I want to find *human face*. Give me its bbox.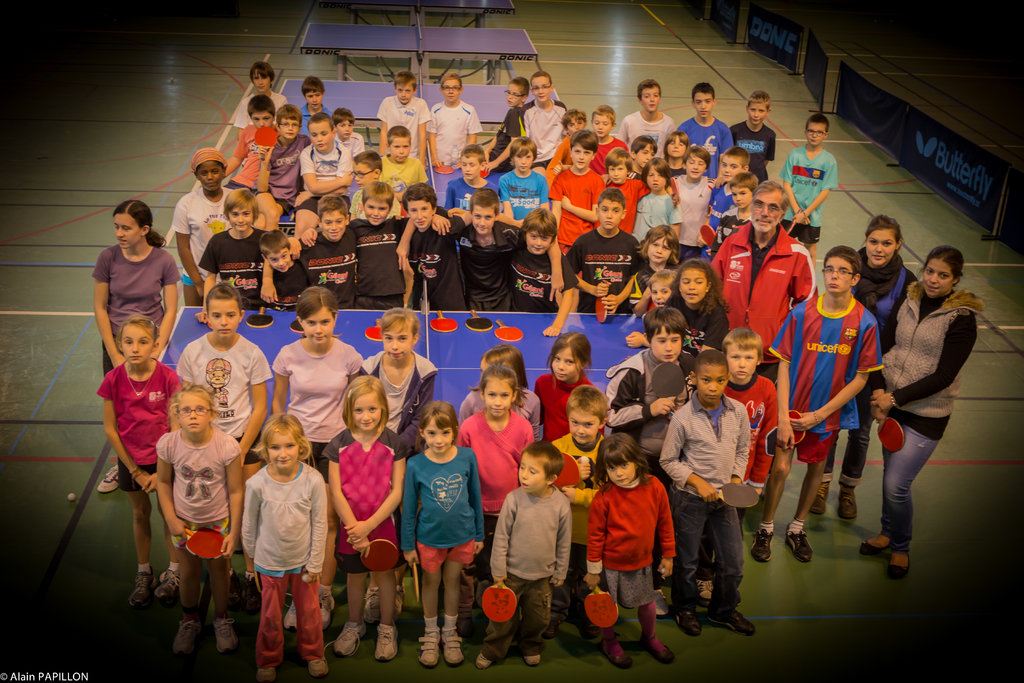
(692, 355, 729, 413).
